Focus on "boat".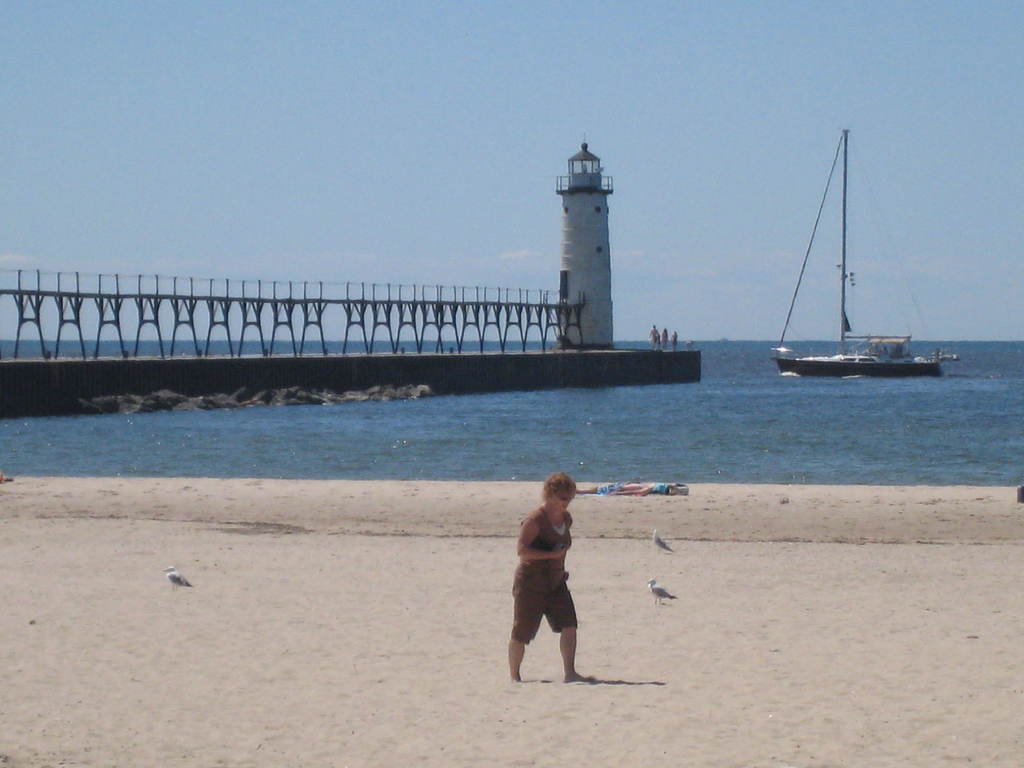
Focused at detection(753, 138, 955, 425).
